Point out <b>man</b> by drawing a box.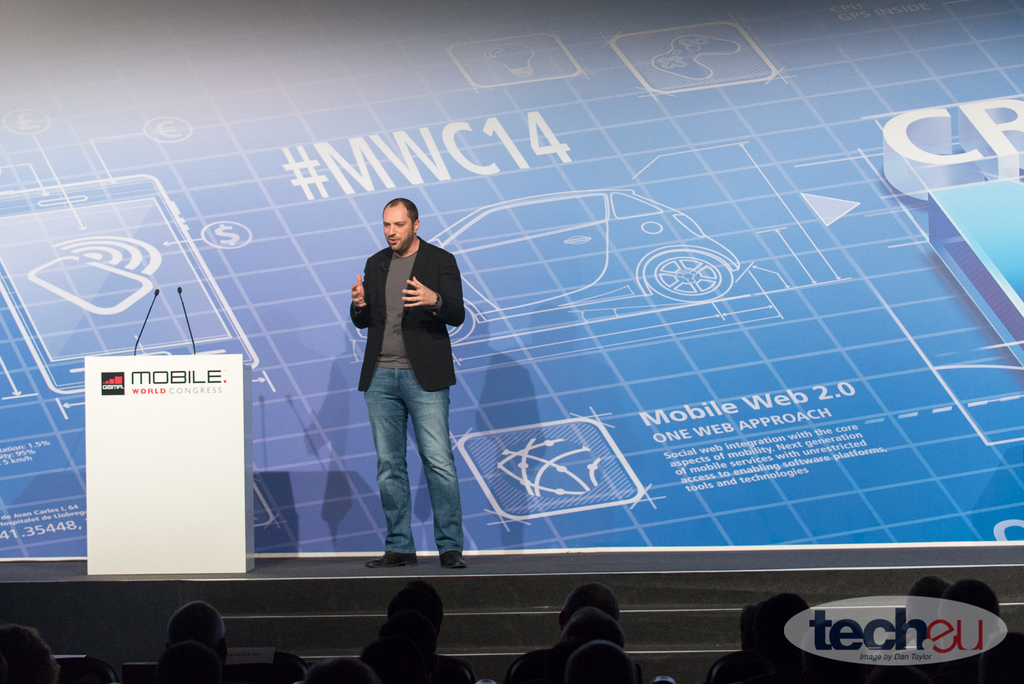
rect(344, 204, 465, 569).
